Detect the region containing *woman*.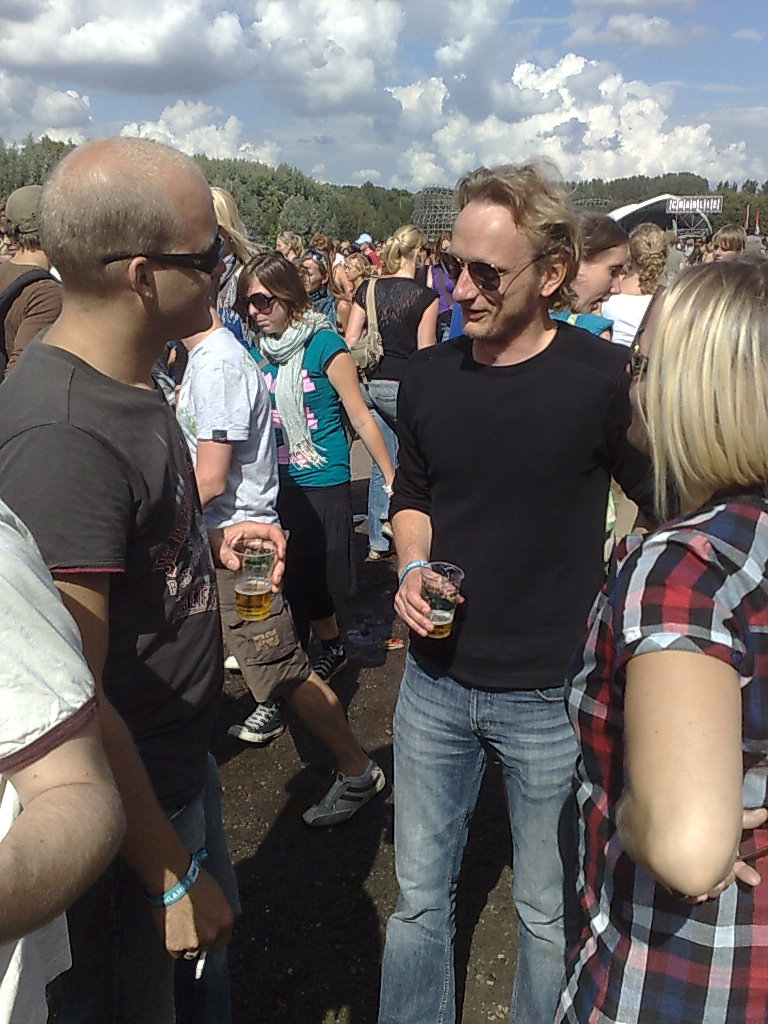
{"x1": 568, "y1": 259, "x2": 767, "y2": 984}.
